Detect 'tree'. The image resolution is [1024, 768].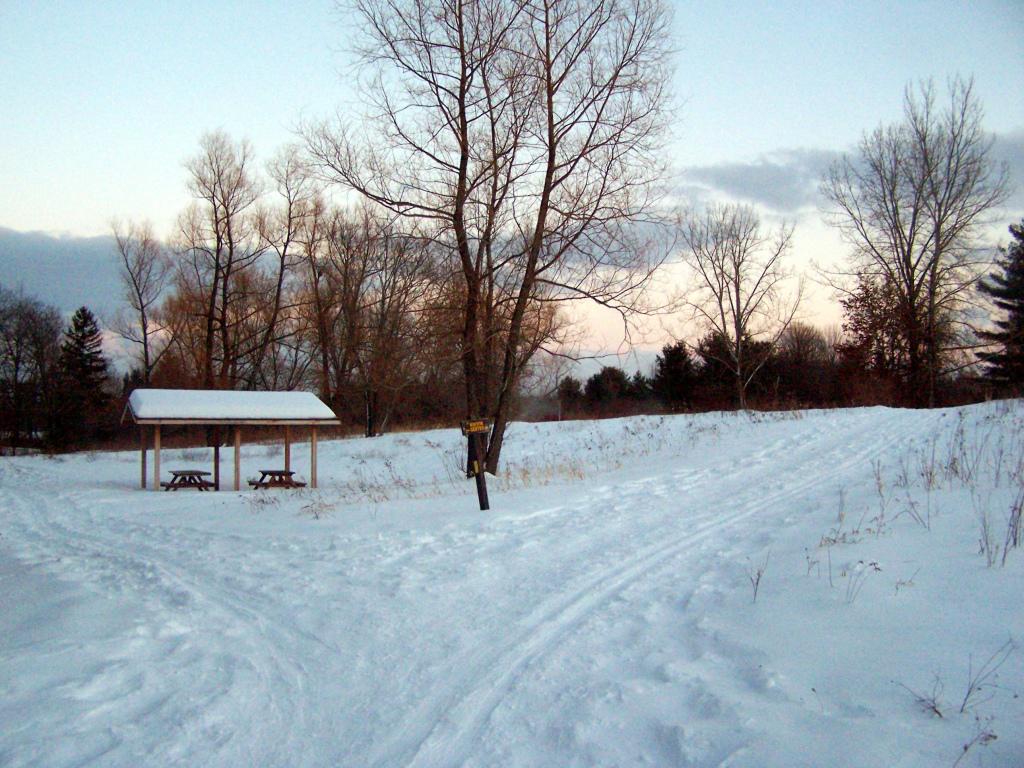
x1=161, y1=294, x2=250, y2=384.
